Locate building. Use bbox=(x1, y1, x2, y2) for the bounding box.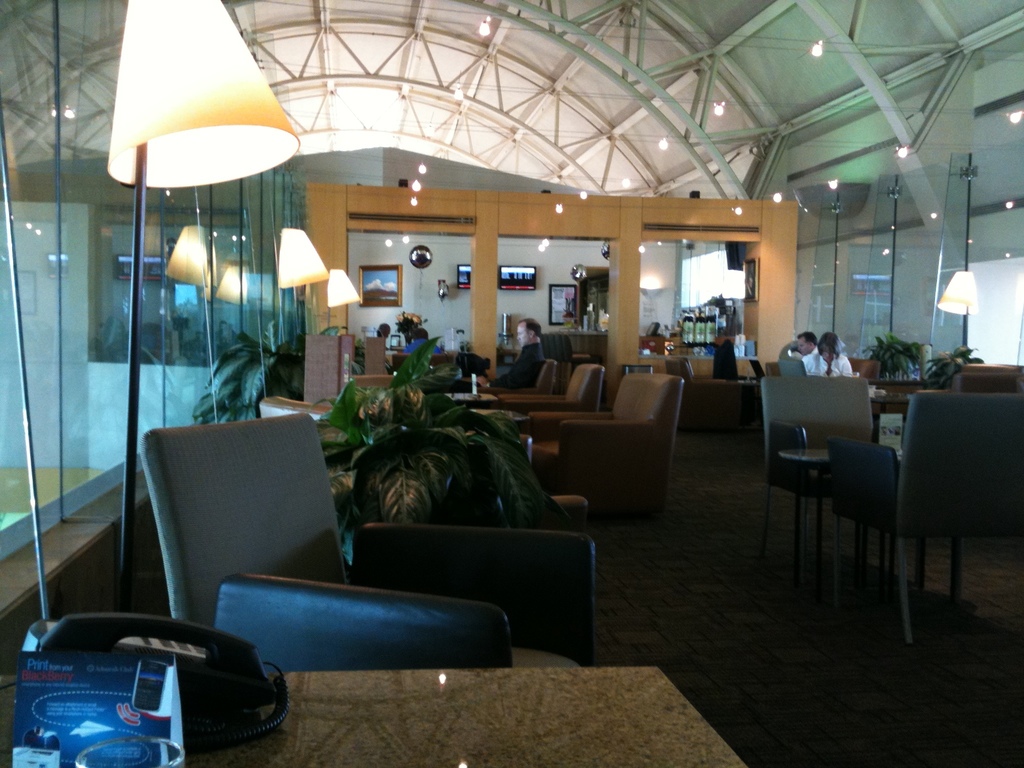
bbox=(0, 2, 1023, 767).
